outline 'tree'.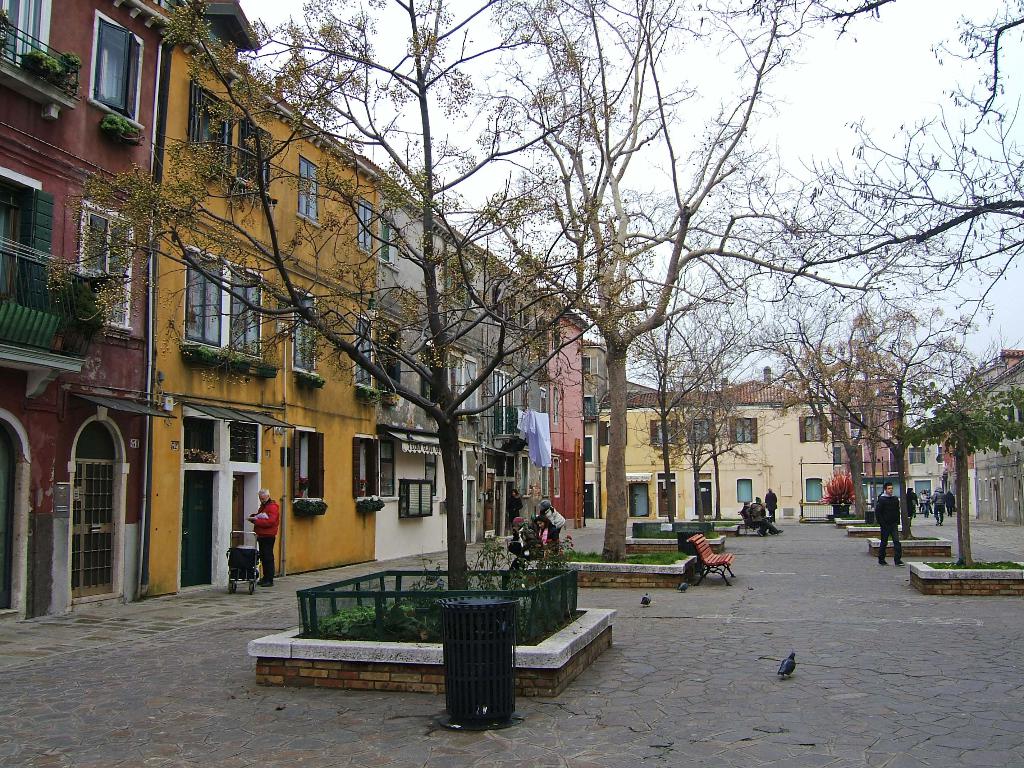
Outline: (890, 355, 1023, 572).
